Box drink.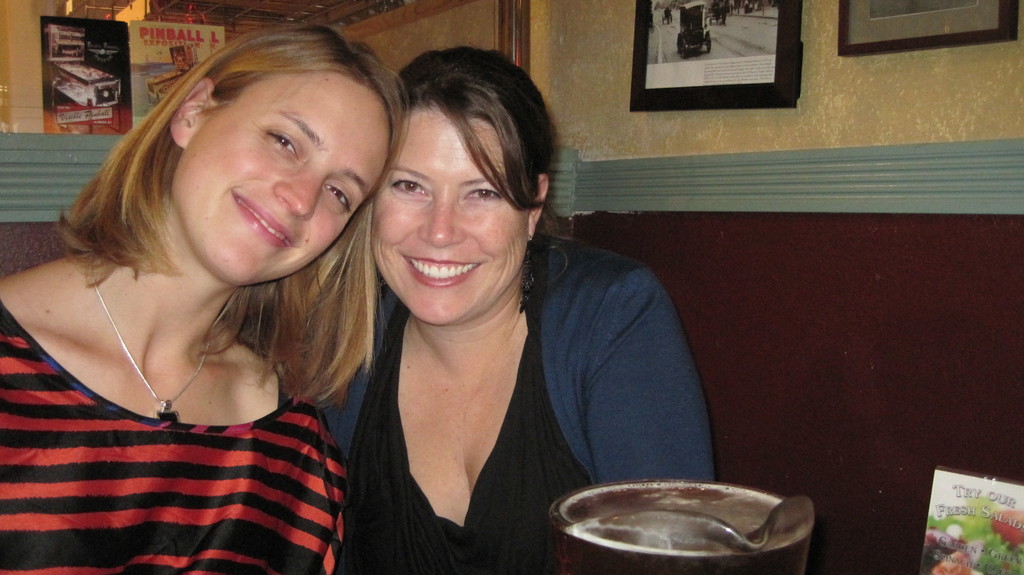
BBox(549, 470, 804, 574).
